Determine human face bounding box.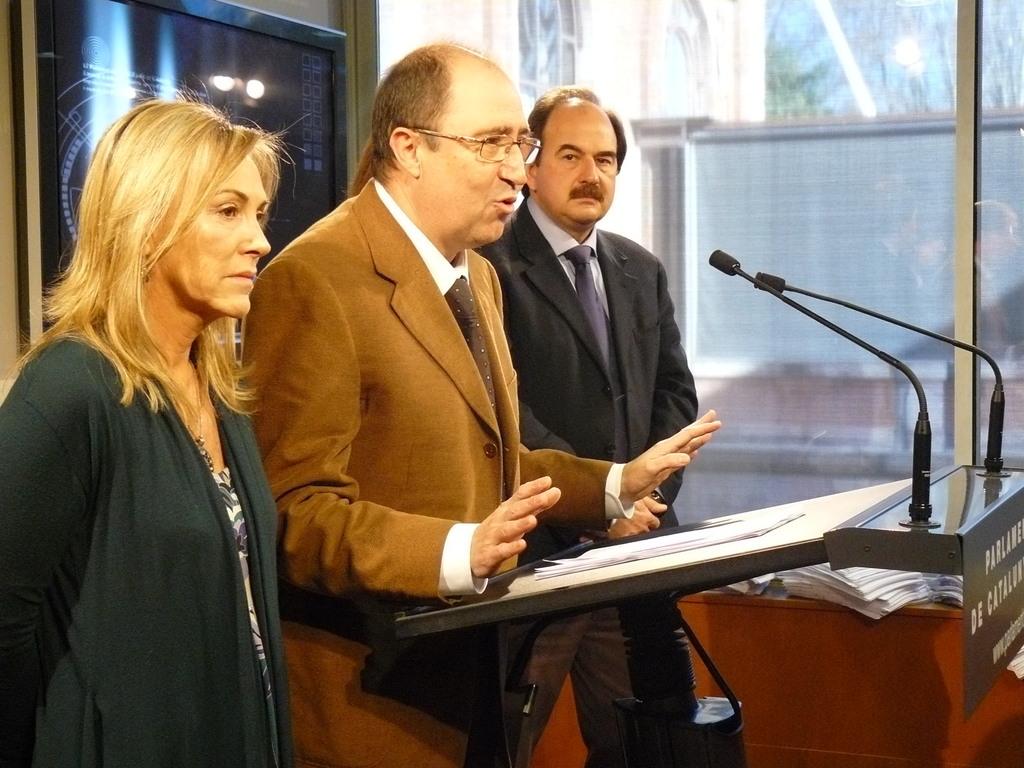
Determined: (left=424, top=84, right=524, bottom=239).
